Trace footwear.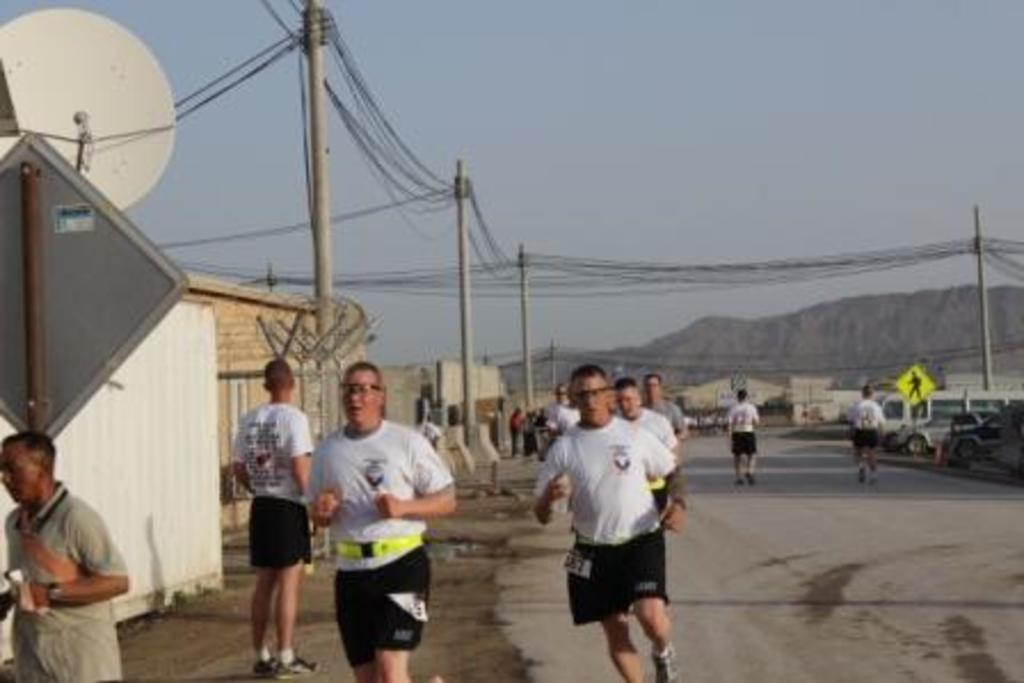
Traced to 258 656 286 676.
